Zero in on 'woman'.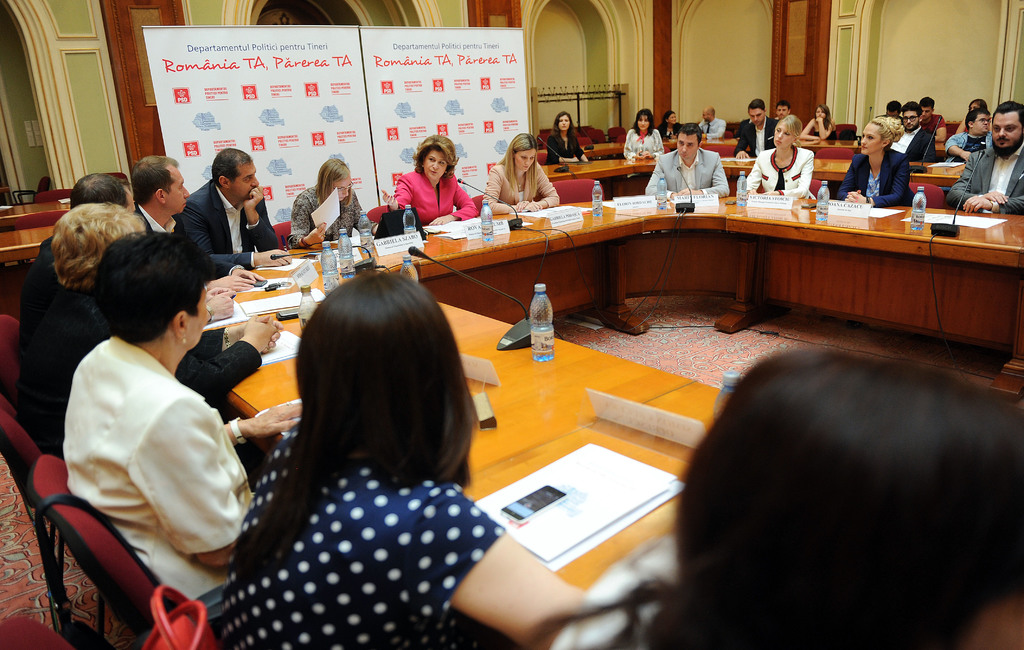
Zeroed in: 17:199:285:468.
